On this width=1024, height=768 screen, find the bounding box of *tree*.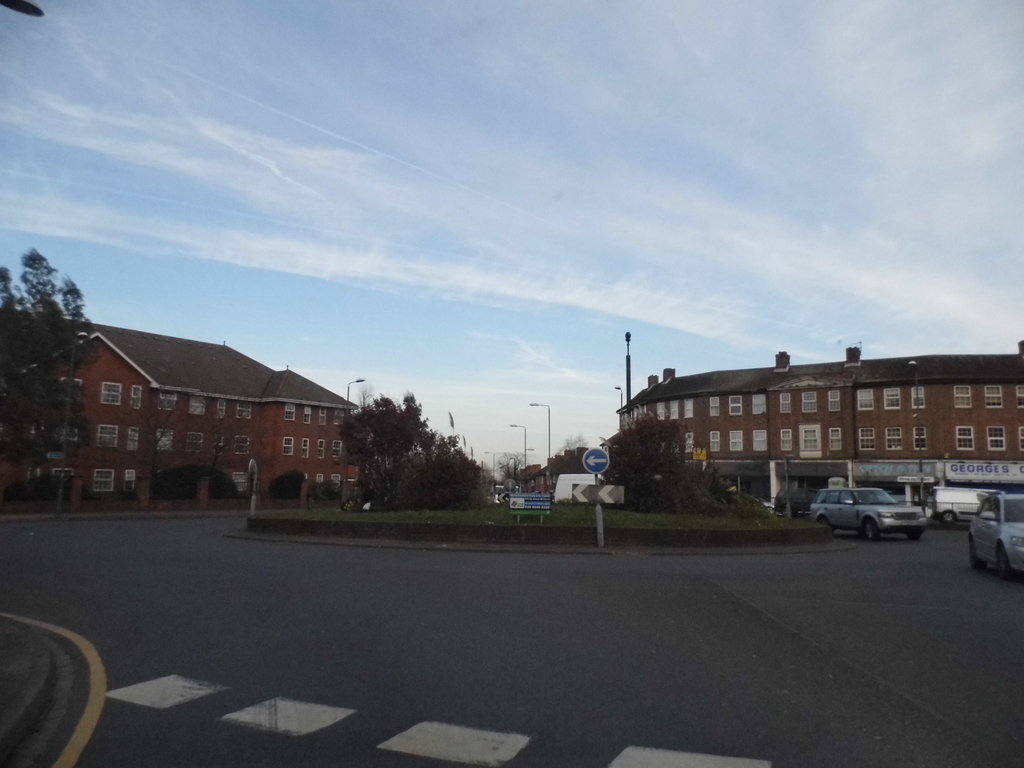
Bounding box: box=[148, 452, 241, 506].
